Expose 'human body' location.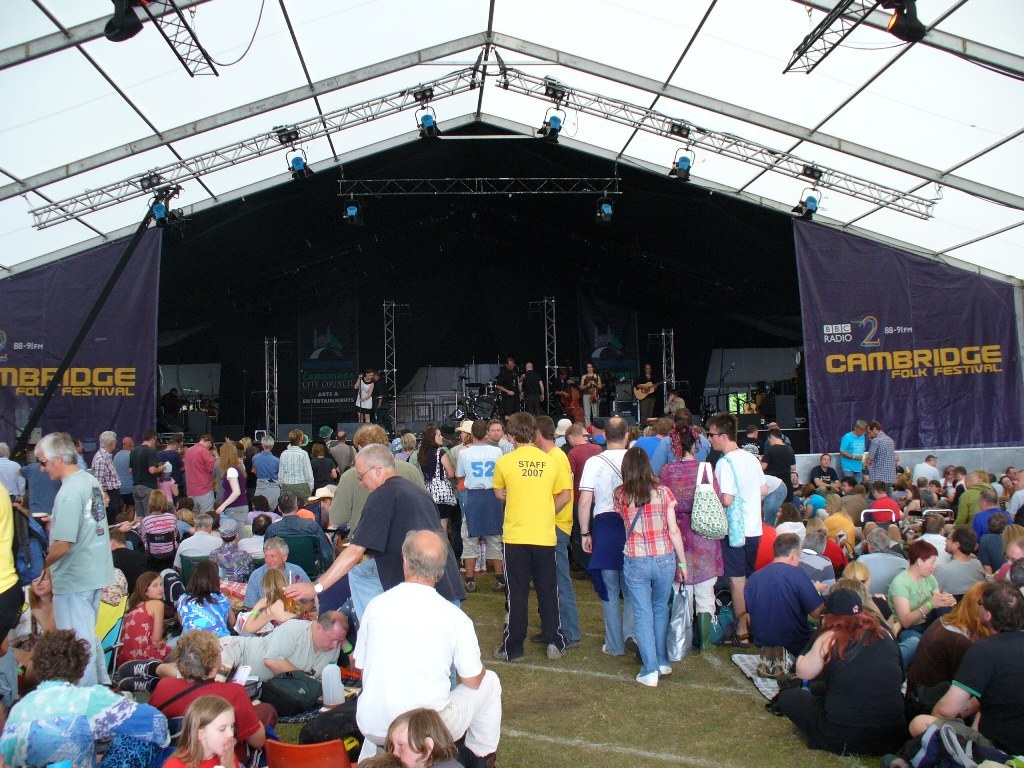
Exposed at Rect(932, 529, 984, 608).
